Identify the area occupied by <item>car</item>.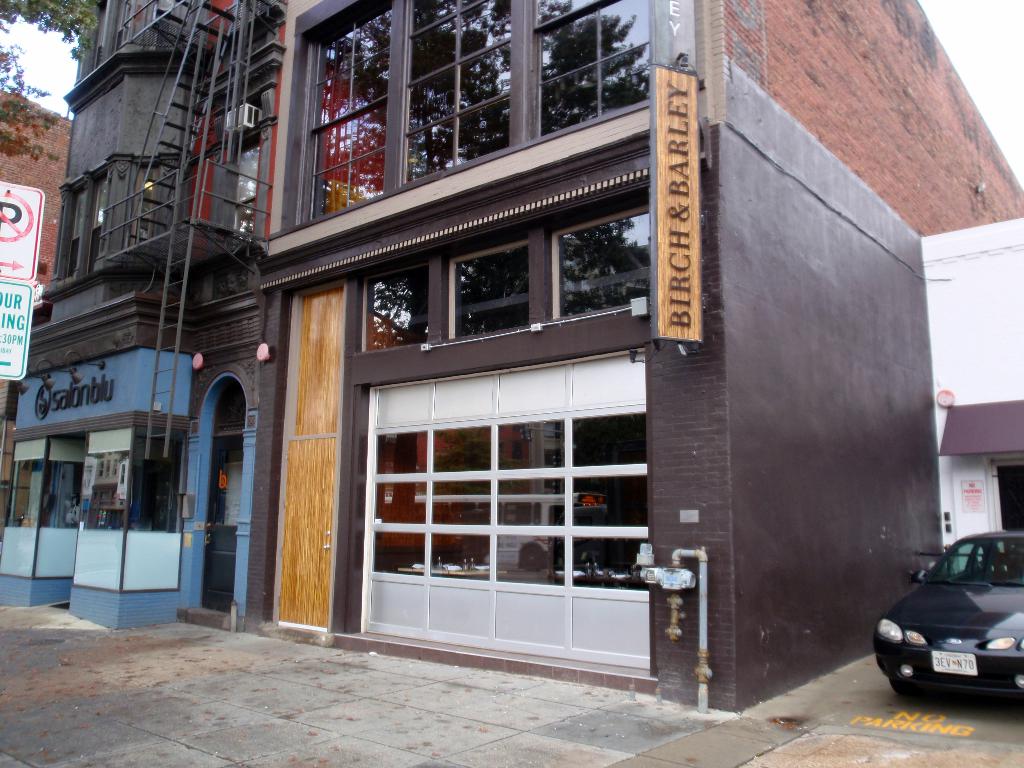
Area: <region>880, 539, 1021, 714</region>.
